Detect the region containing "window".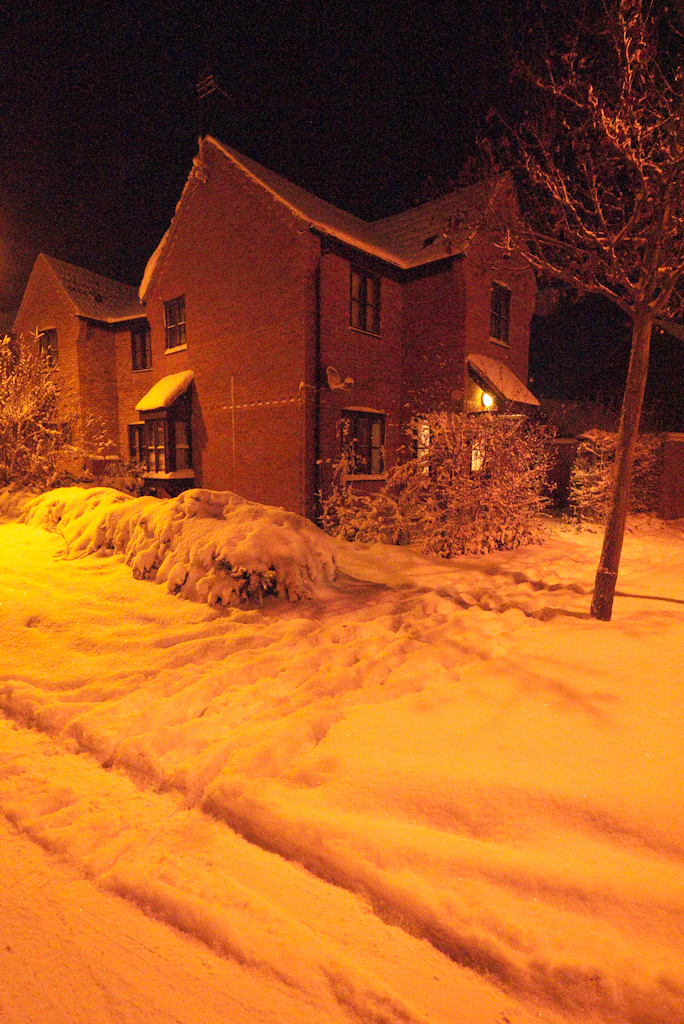
rect(346, 416, 381, 464).
